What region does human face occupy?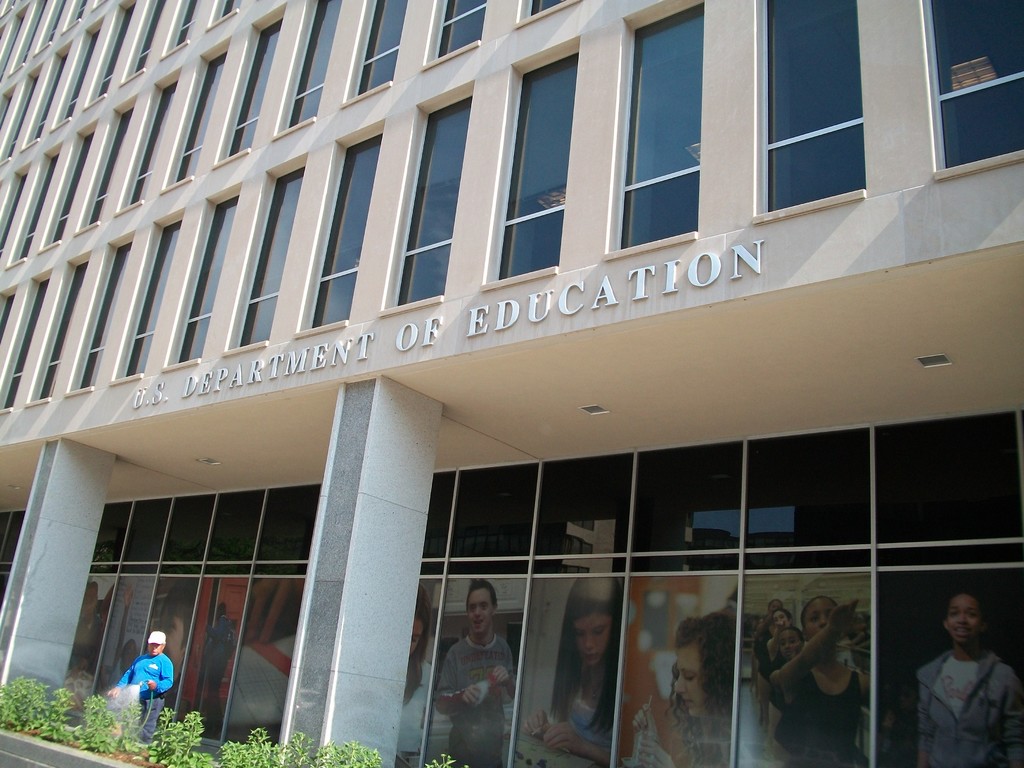
Rect(471, 585, 491, 637).
